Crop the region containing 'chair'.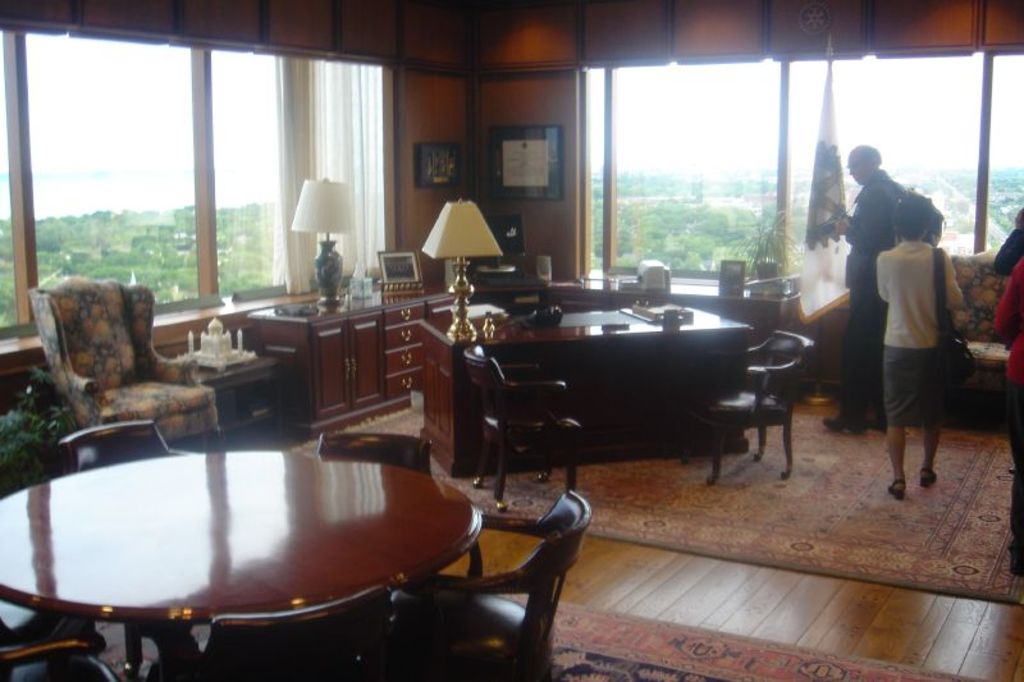
Crop region: <region>315, 427, 434, 475</region>.
